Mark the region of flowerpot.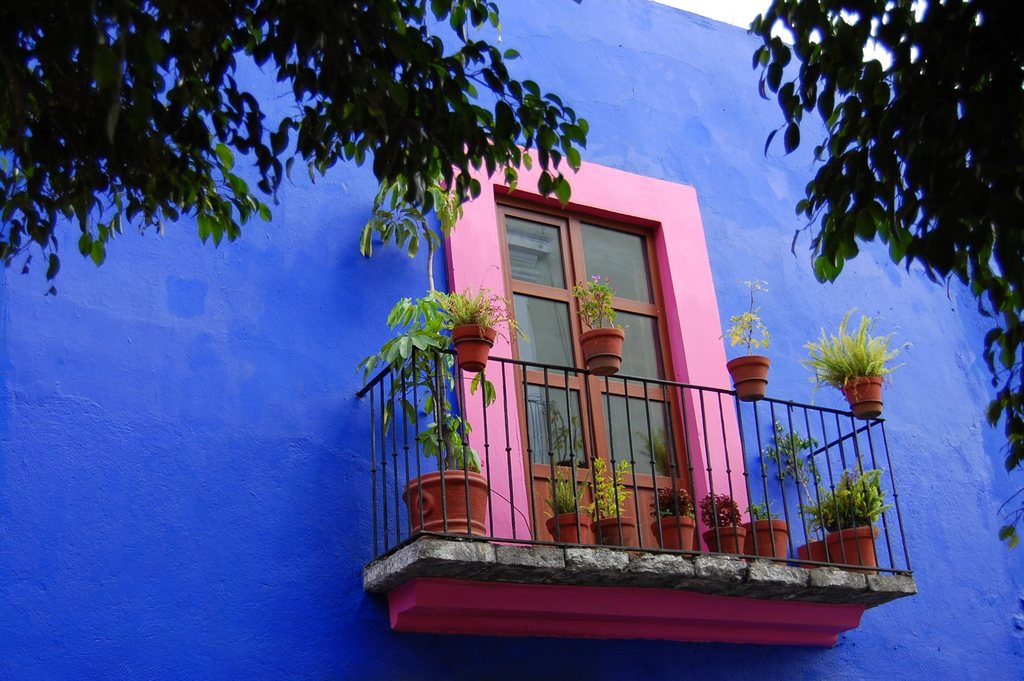
Region: region(724, 355, 770, 403).
